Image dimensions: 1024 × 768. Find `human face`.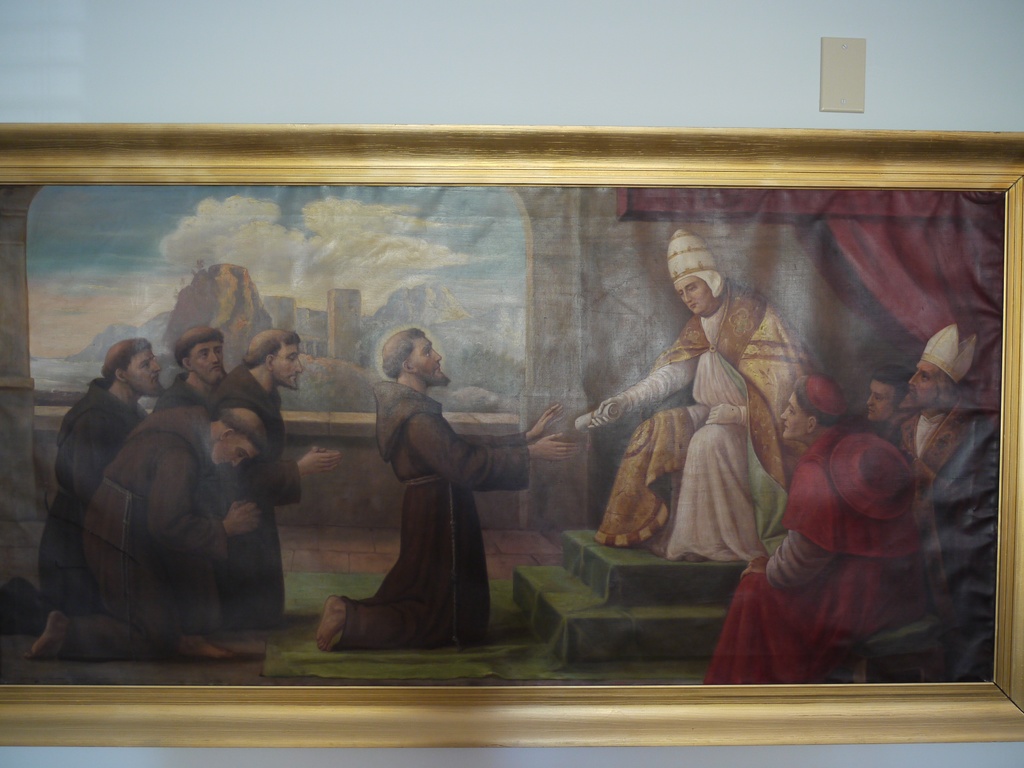
crop(273, 344, 301, 391).
